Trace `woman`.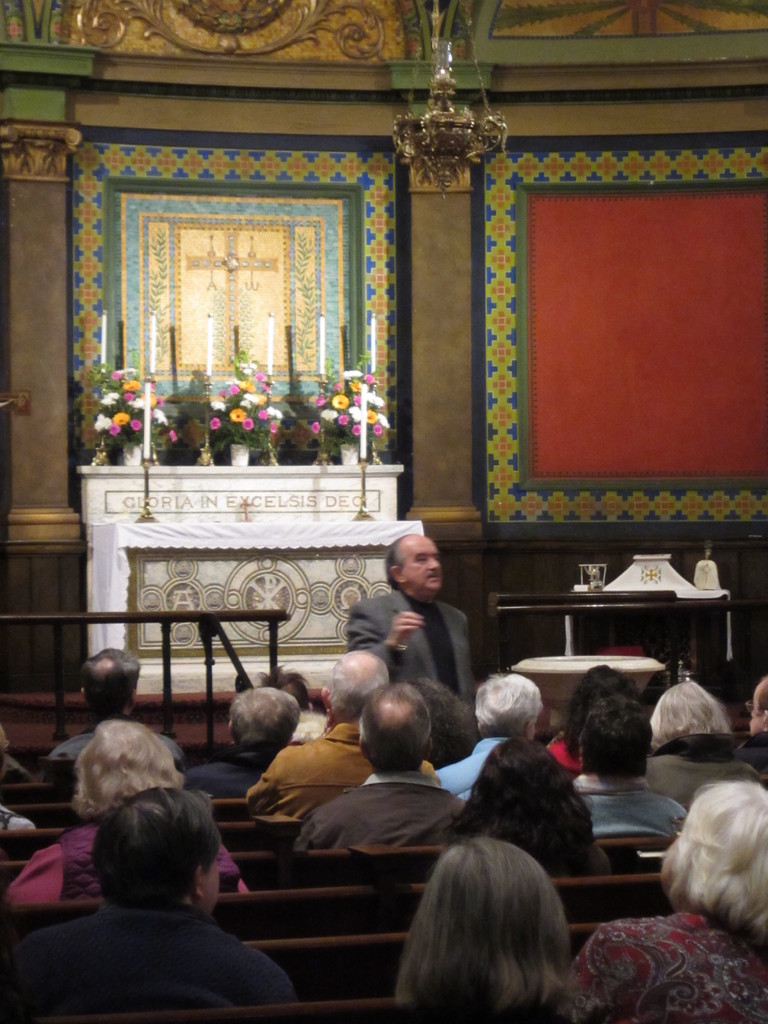
Traced to bbox(55, 712, 267, 900).
